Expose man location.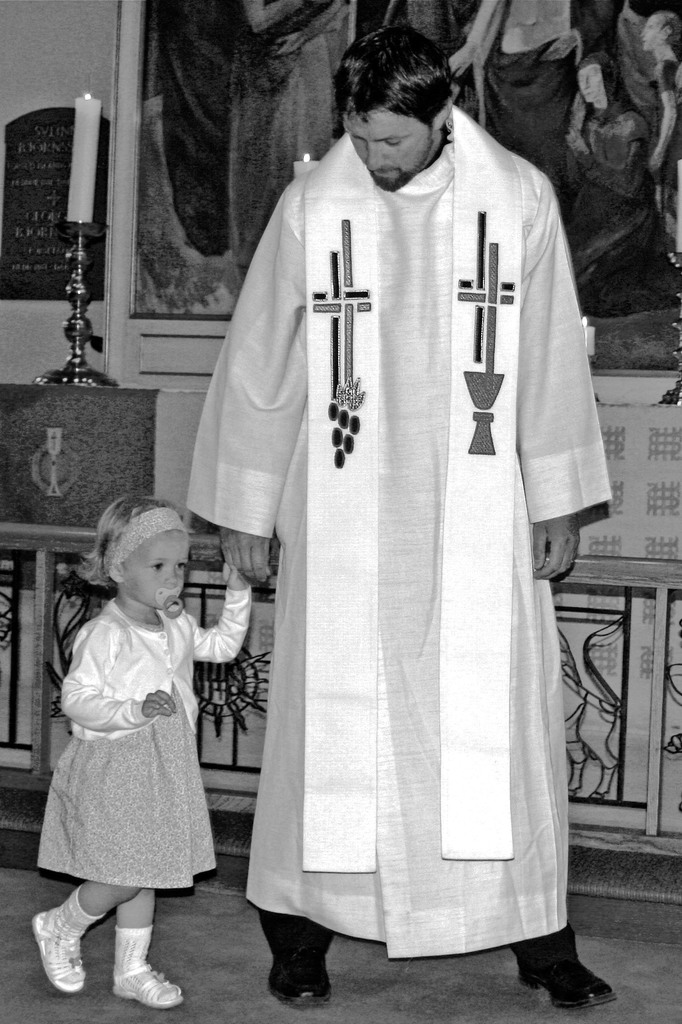
Exposed at {"x1": 183, "y1": 19, "x2": 619, "y2": 999}.
